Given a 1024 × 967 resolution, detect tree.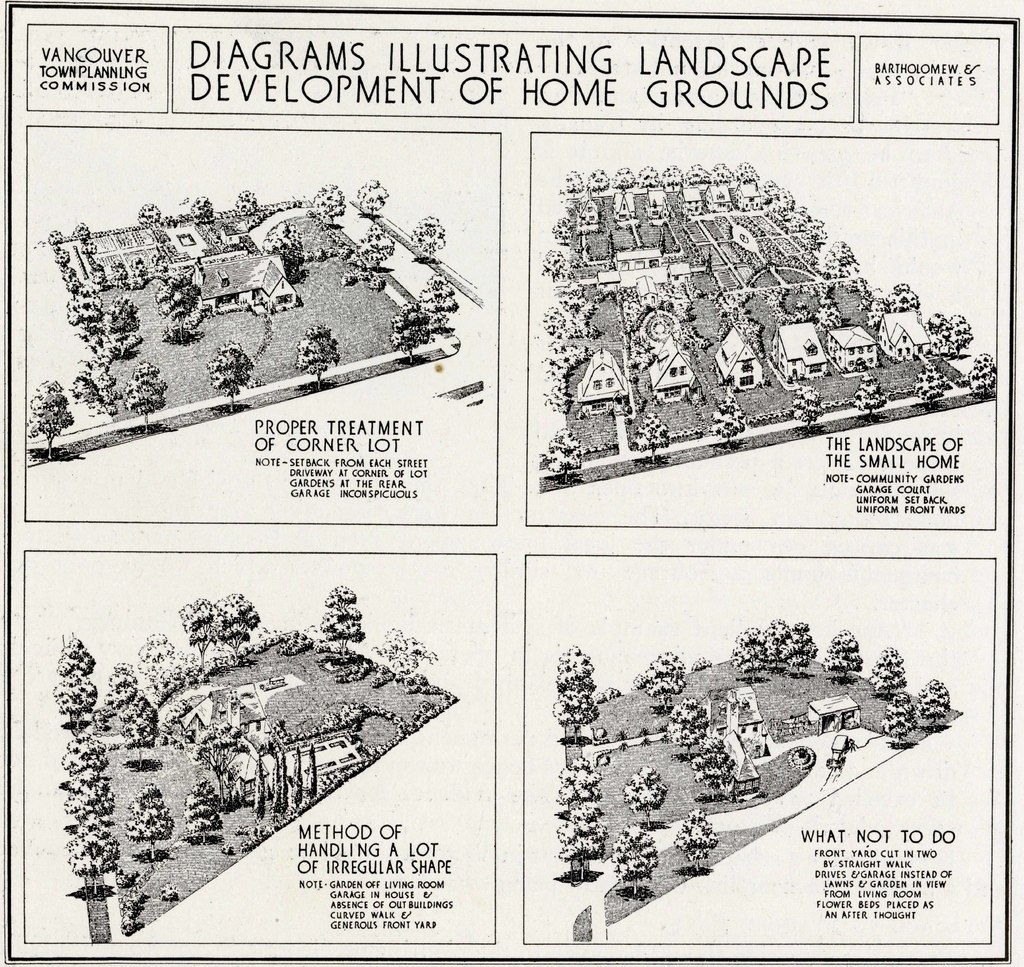
[x1=31, y1=376, x2=69, y2=457].
